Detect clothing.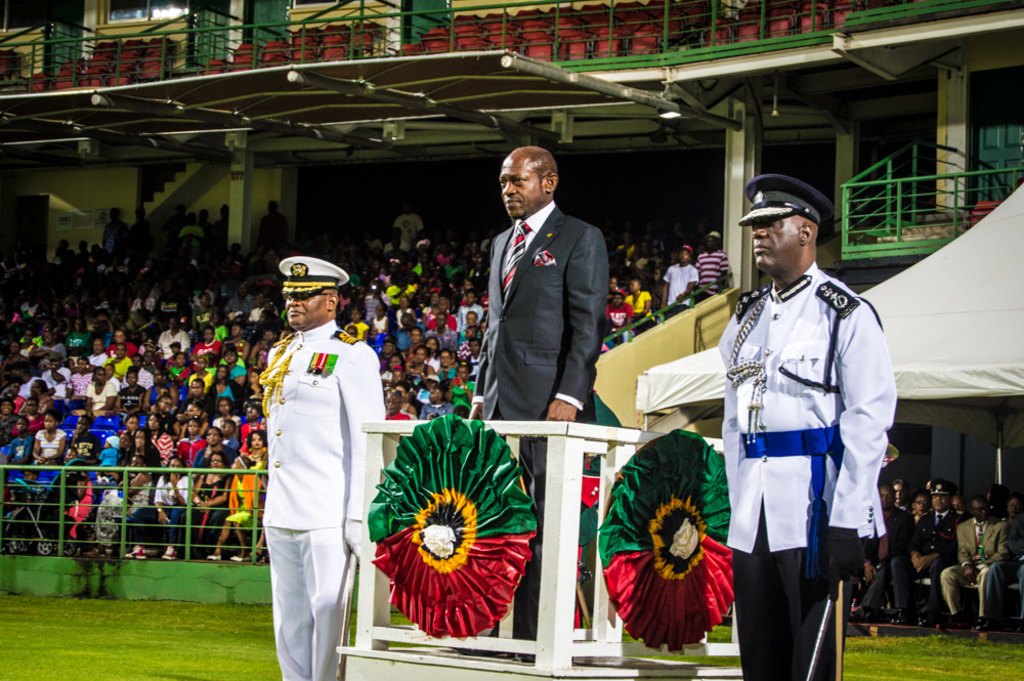
Detected at rect(937, 514, 1009, 621).
